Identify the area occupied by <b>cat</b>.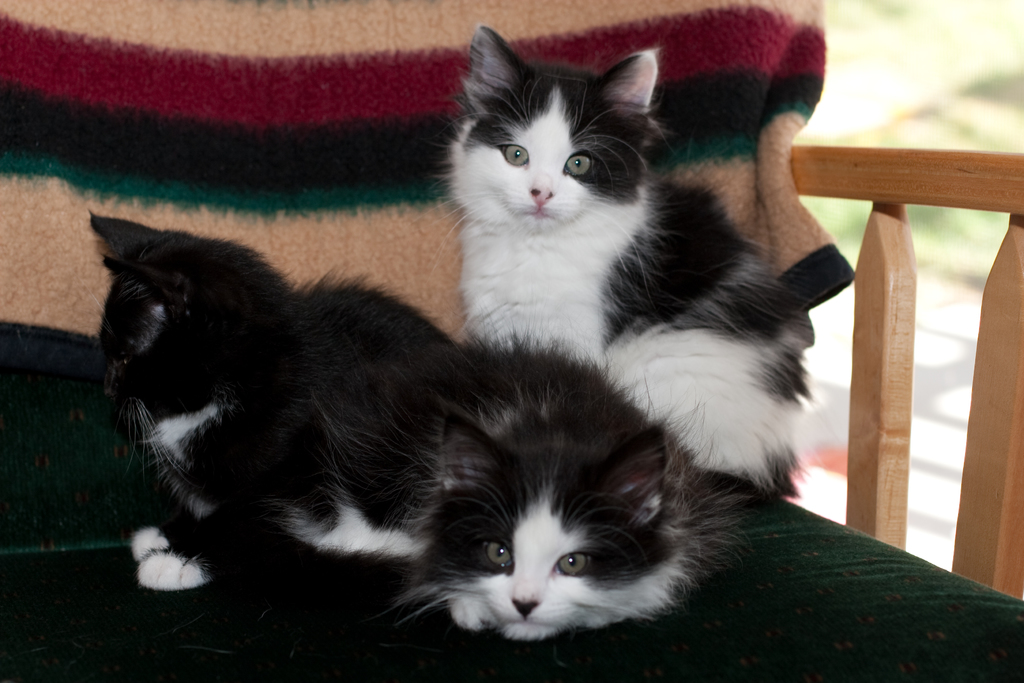
Area: detection(86, 207, 461, 604).
